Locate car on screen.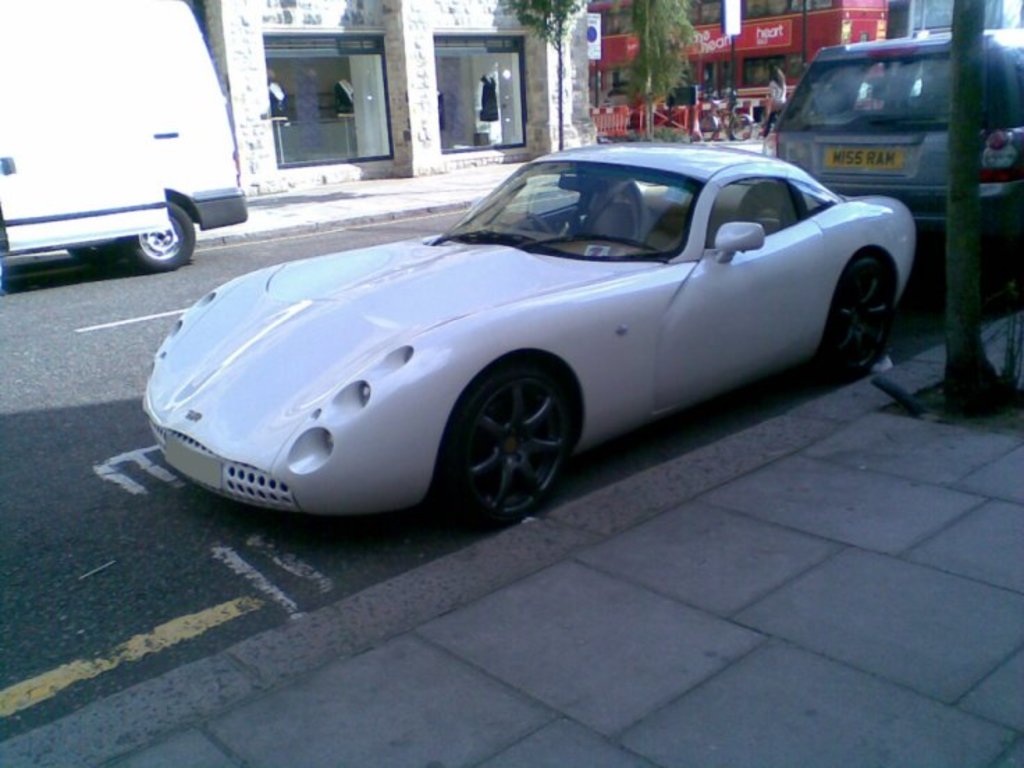
On screen at left=764, top=28, right=1023, bottom=234.
